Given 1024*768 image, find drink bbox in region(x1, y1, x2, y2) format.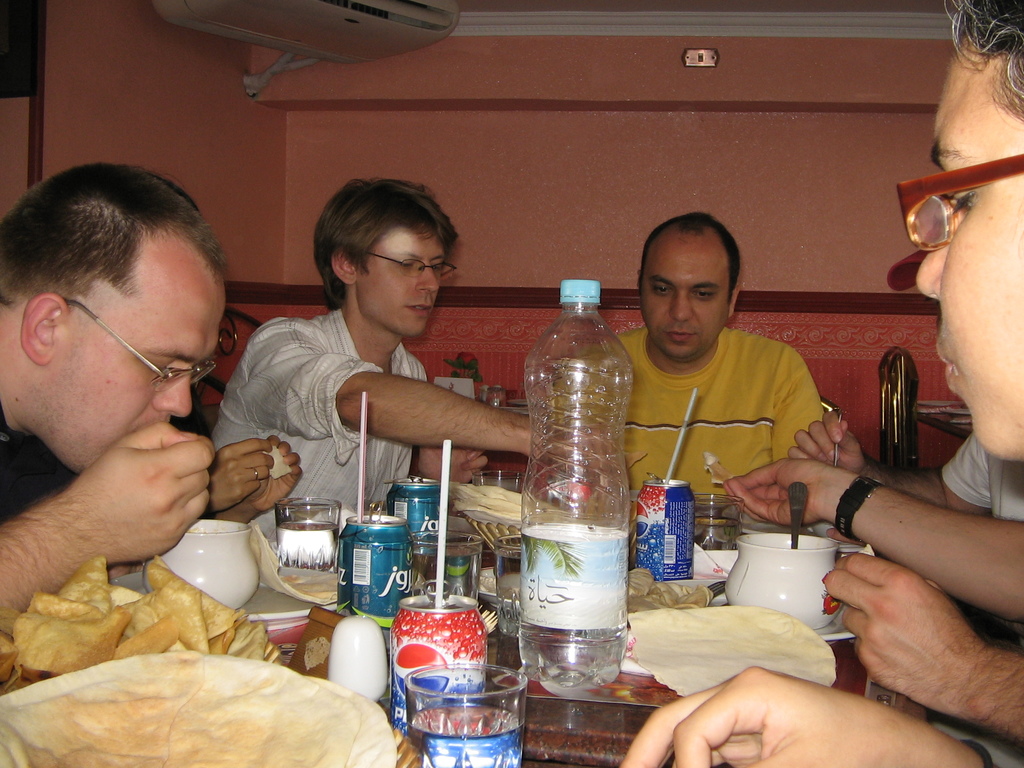
region(275, 519, 340, 569).
